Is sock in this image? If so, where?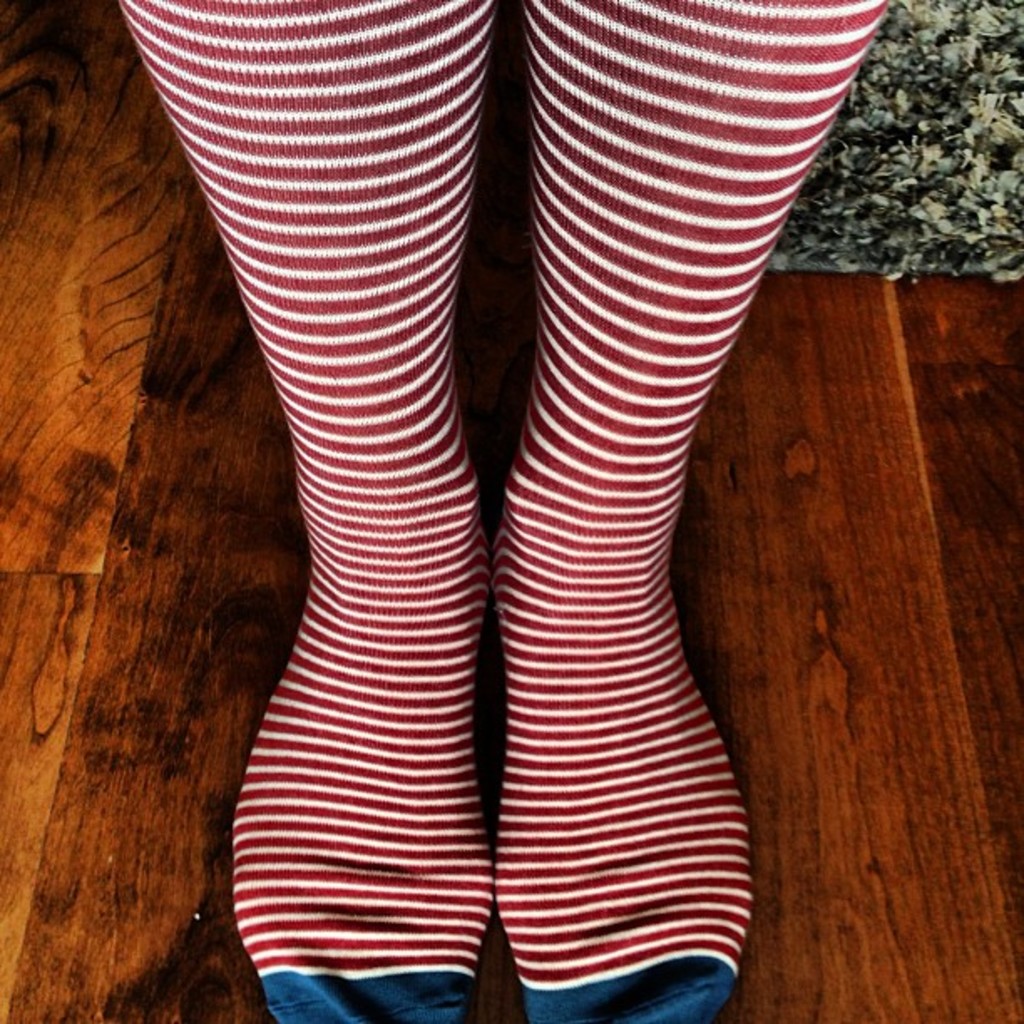
Yes, at x1=485 y1=0 x2=885 y2=1022.
